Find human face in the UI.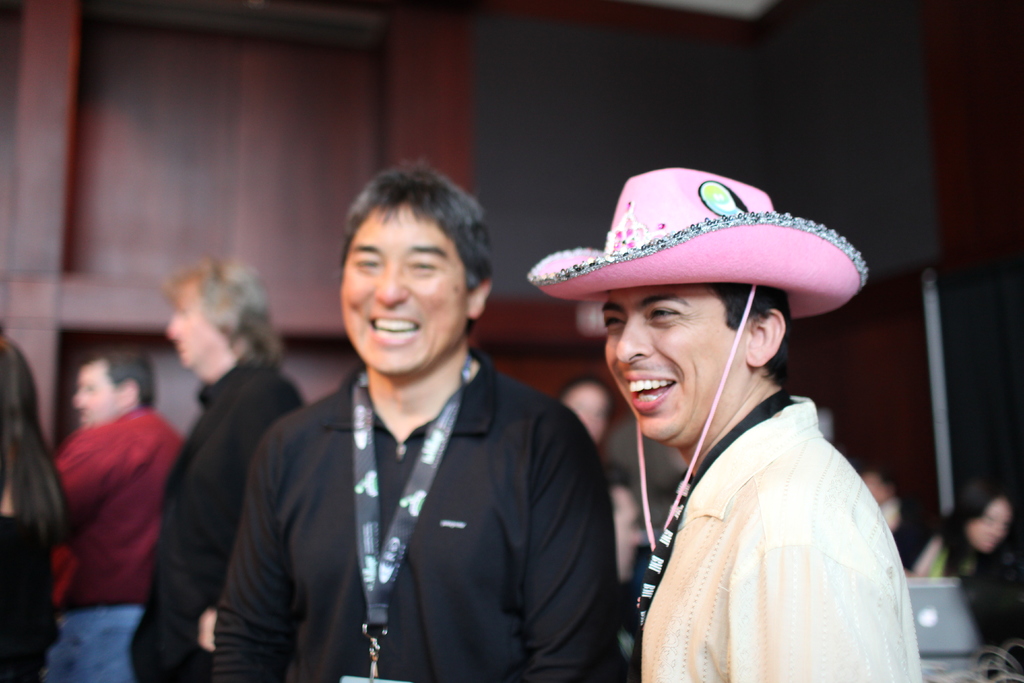
UI element at bbox(602, 288, 745, 438).
